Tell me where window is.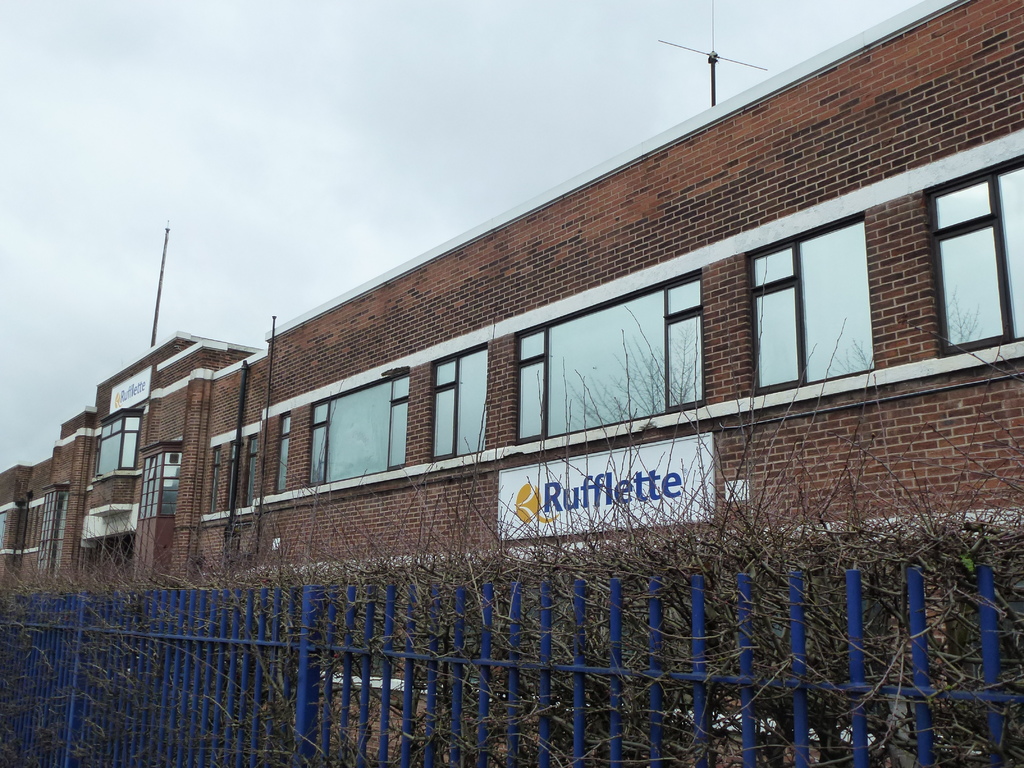
window is at 432,347,487,458.
